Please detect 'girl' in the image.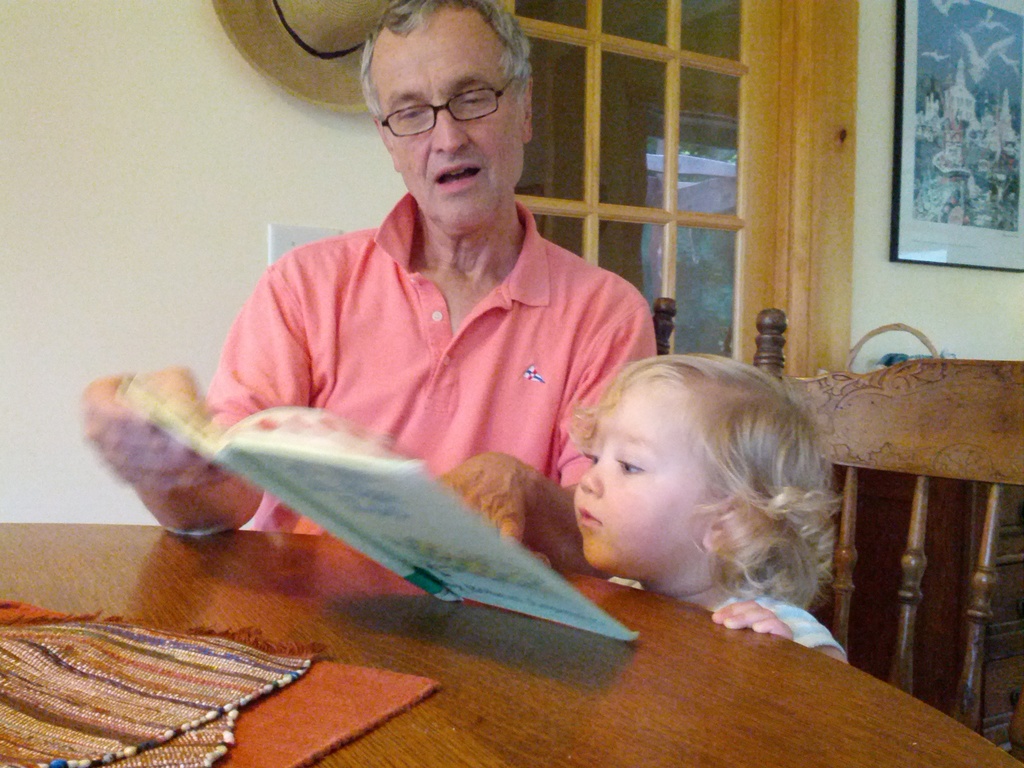
534/354/845/660.
